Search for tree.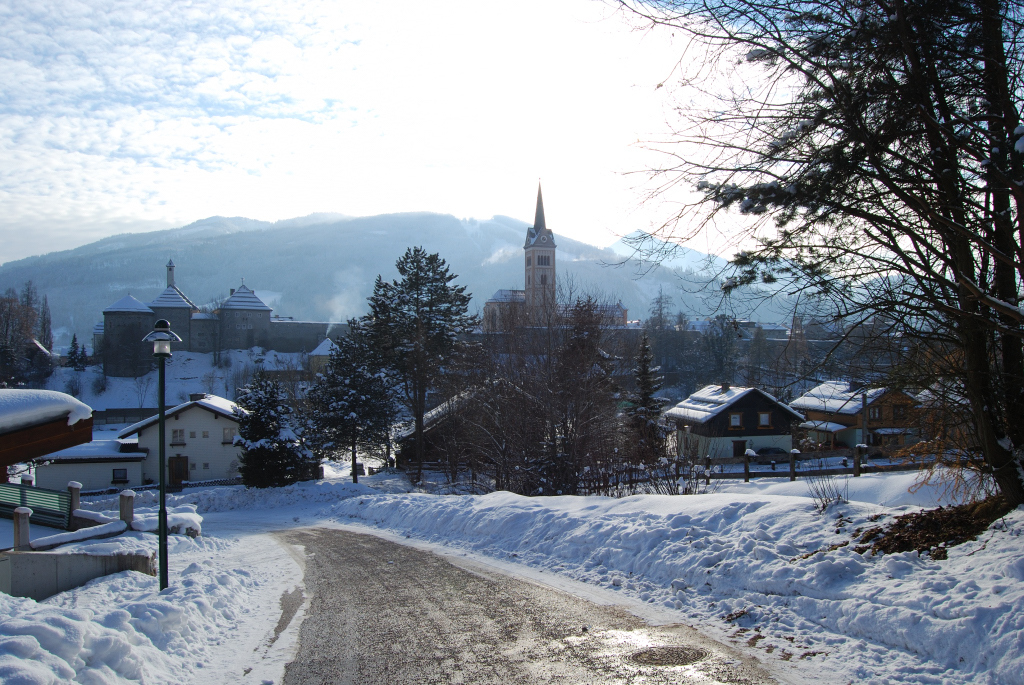
Found at pyautogui.locateOnScreen(248, 374, 307, 443).
